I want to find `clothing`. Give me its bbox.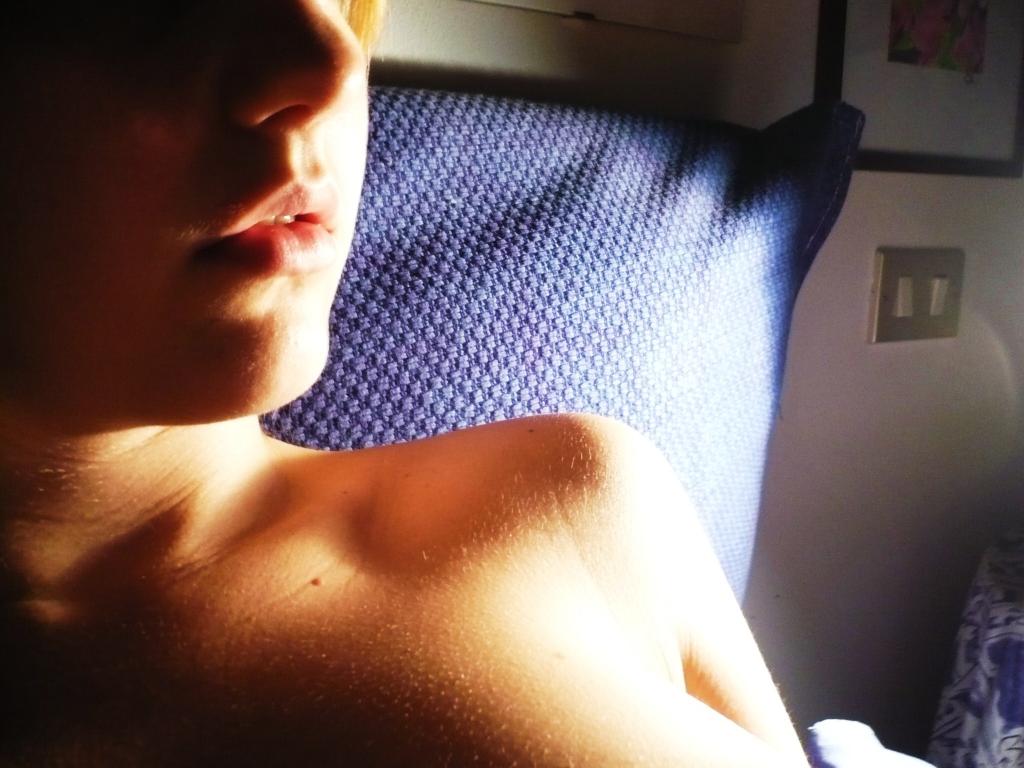
bbox=(264, 99, 875, 611).
